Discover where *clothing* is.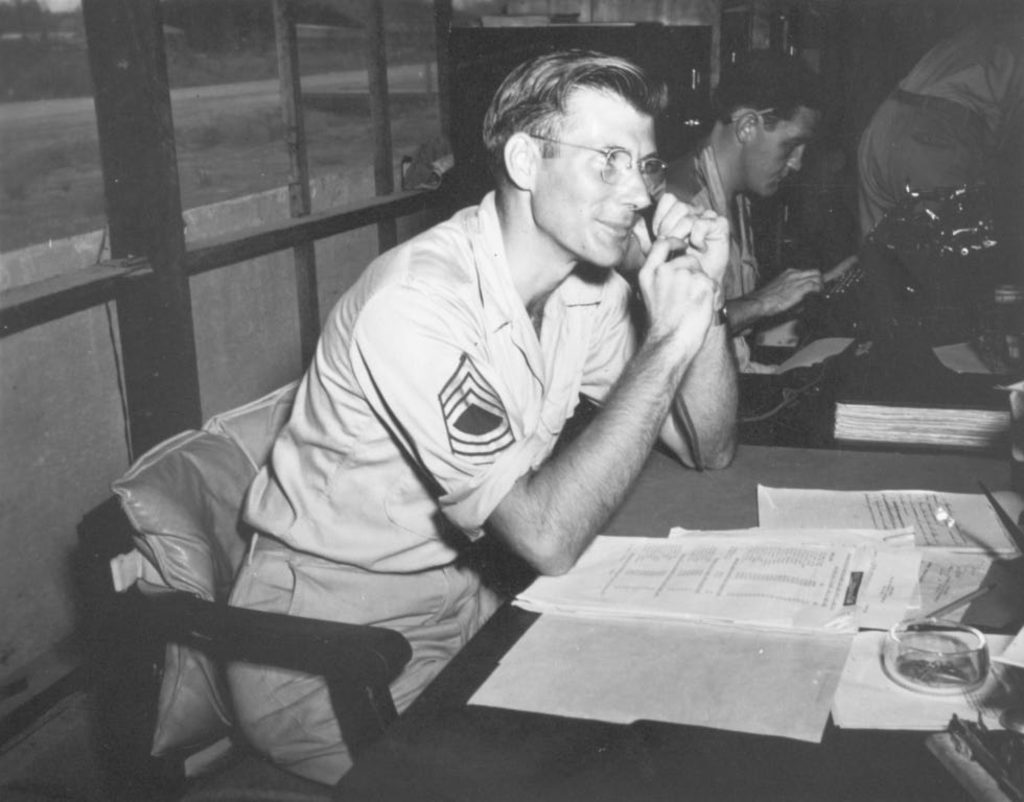
Discovered at [left=217, top=186, right=648, bottom=788].
